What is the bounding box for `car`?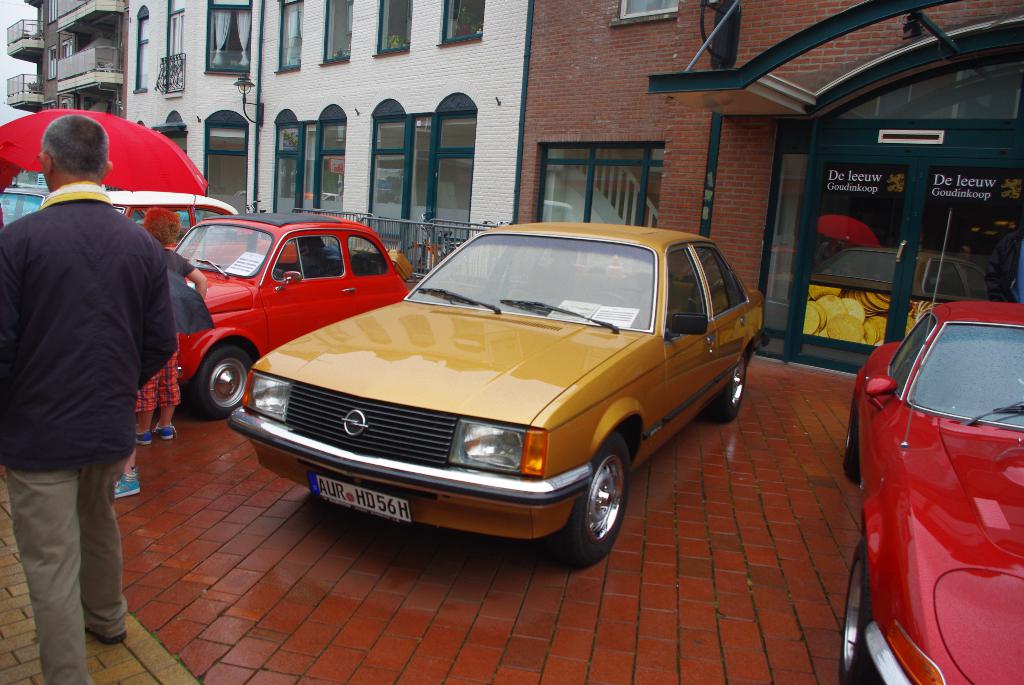
Rect(0, 185, 55, 226).
